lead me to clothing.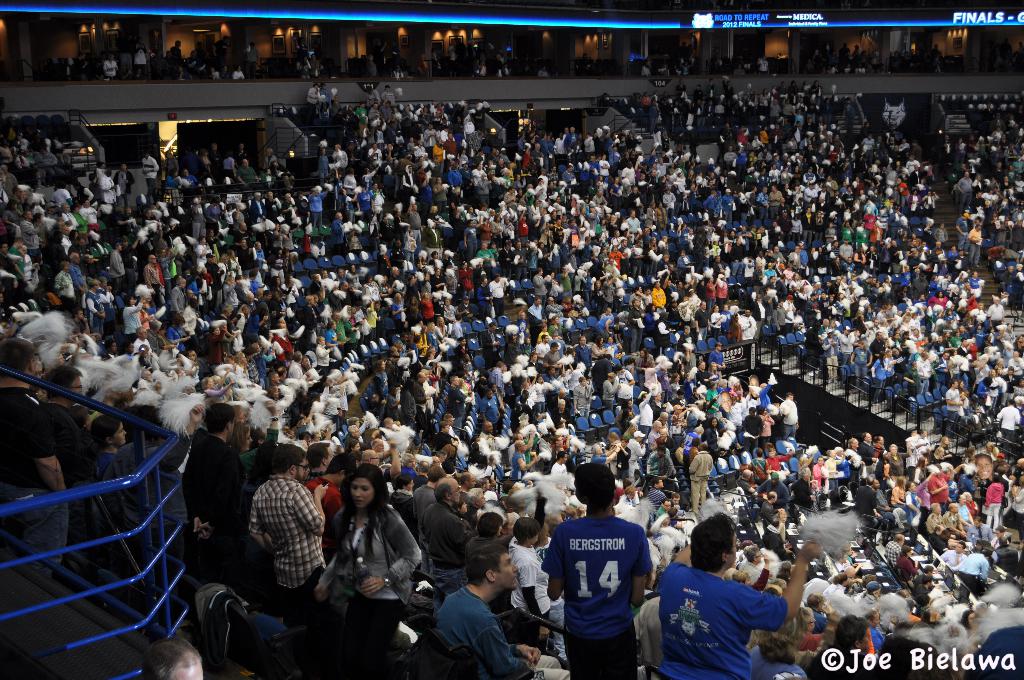
Lead to pyautogui.locateOnScreen(274, 332, 295, 364).
